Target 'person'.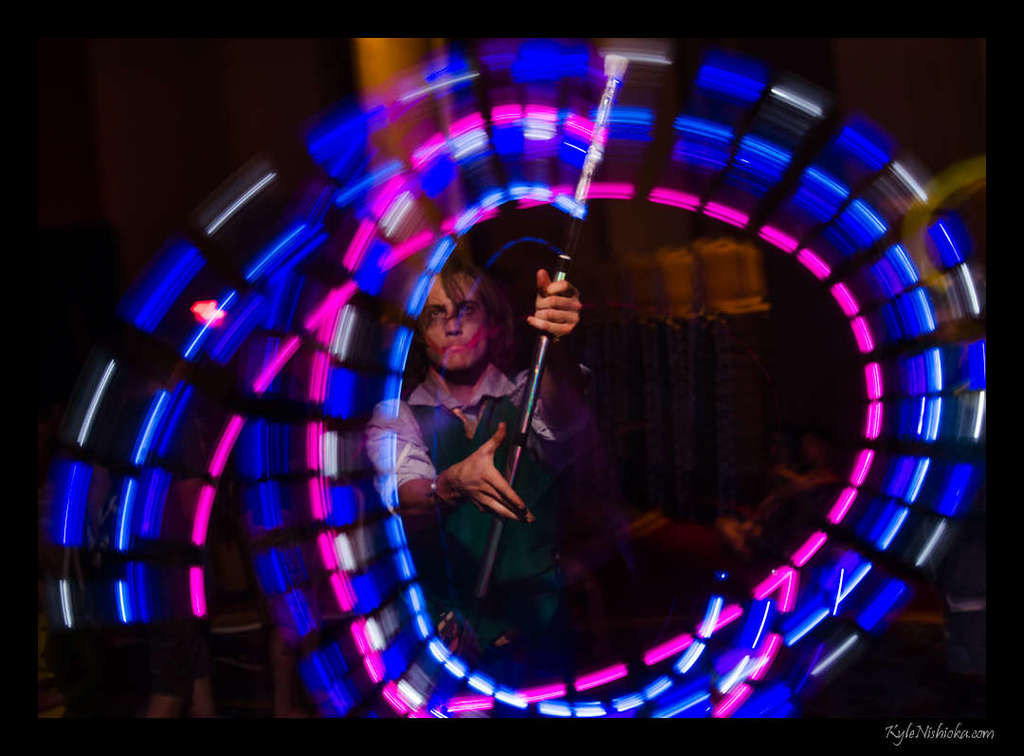
Target region: bbox=[360, 273, 617, 675].
